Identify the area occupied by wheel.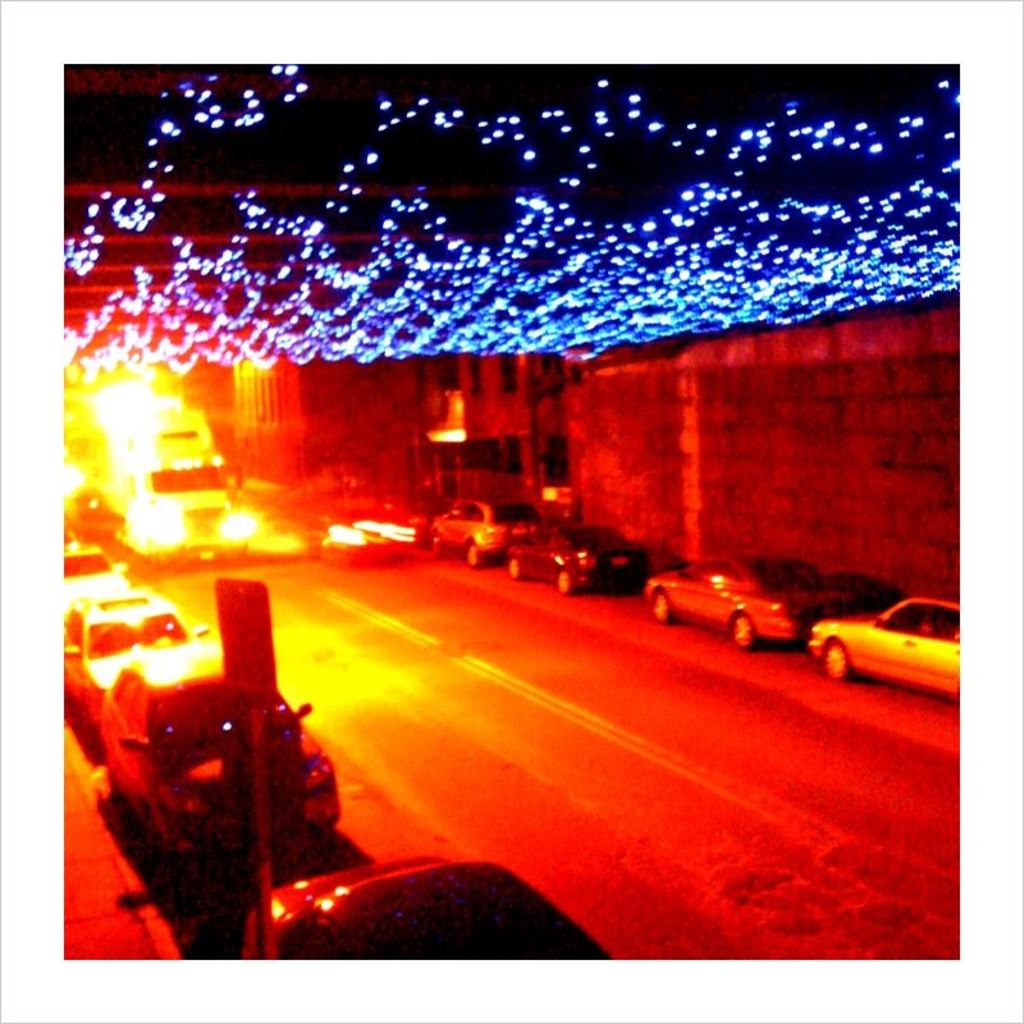
Area: x1=426, y1=530, x2=440, y2=557.
